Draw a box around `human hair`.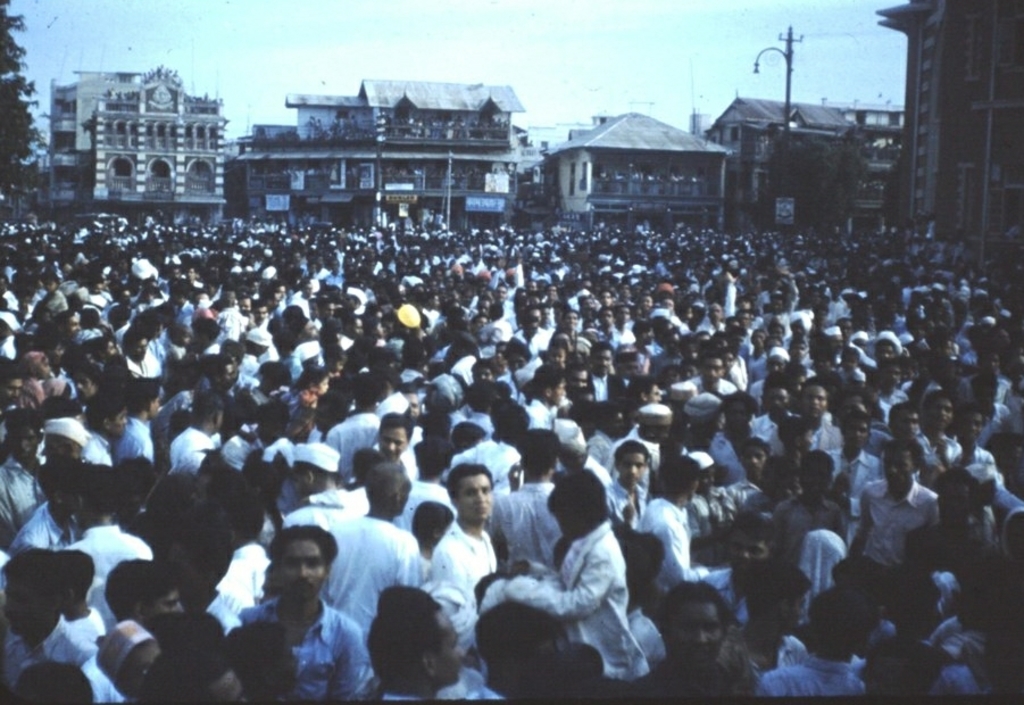
pyautogui.locateOnScreen(378, 412, 414, 441).
